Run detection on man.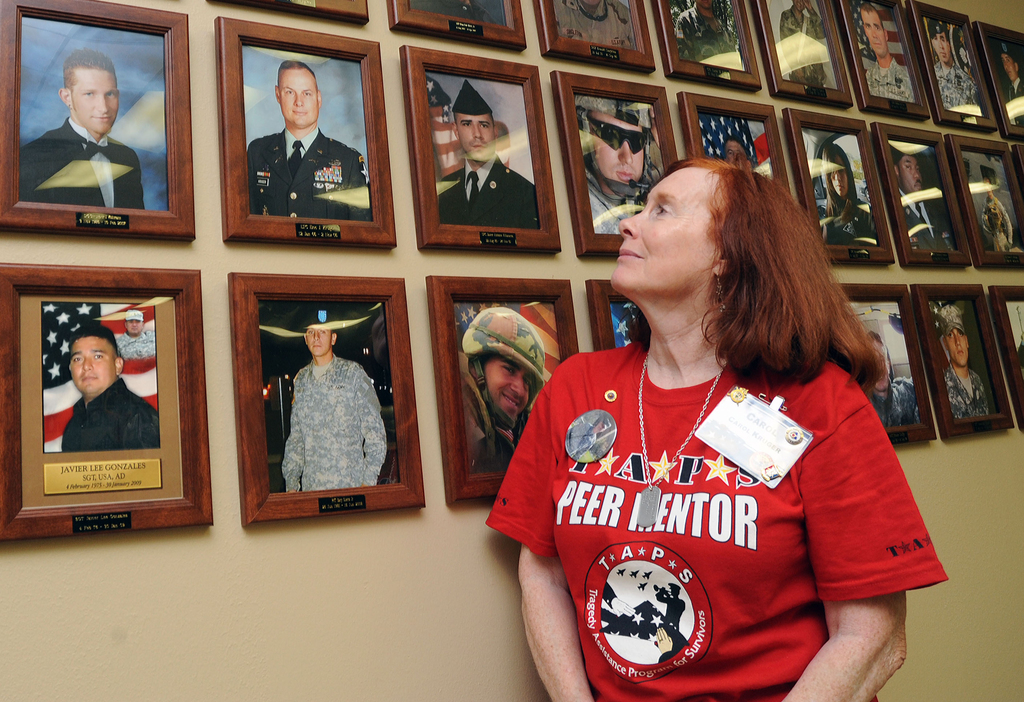
Result: left=250, top=59, right=372, bottom=219.
